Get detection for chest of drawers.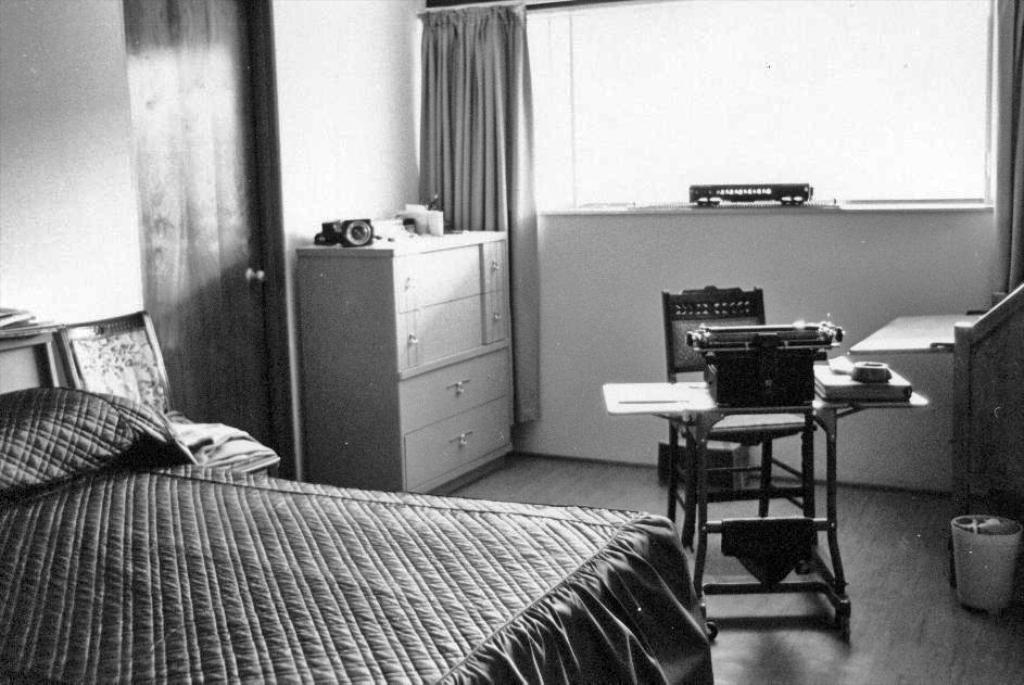
Detection: box(293, 225, 505, 495).
